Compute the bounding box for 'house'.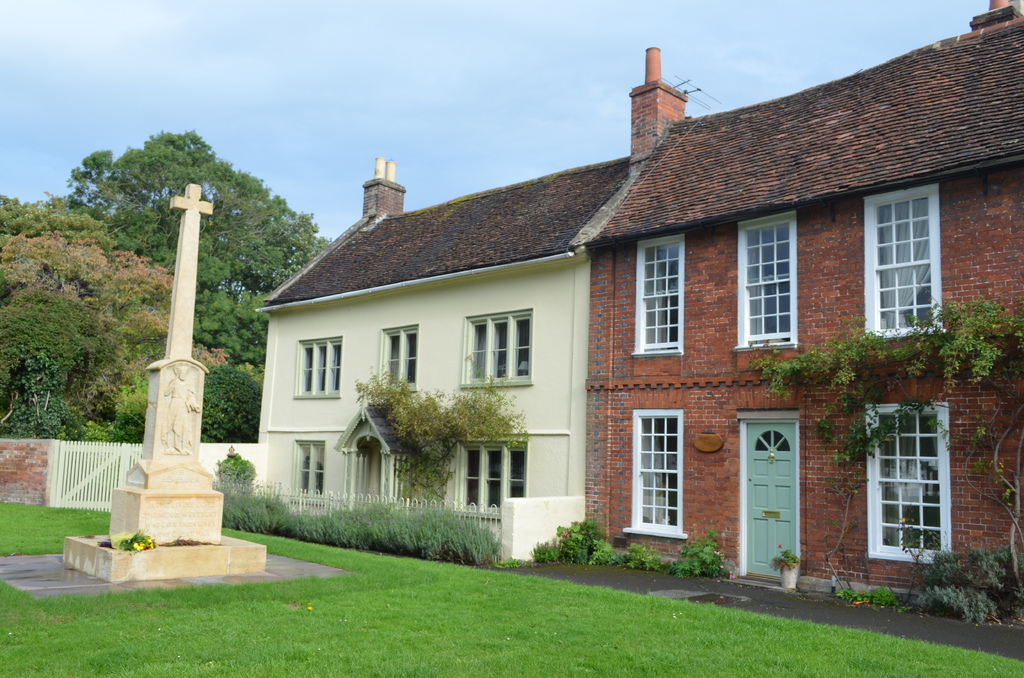
crop(243, 146, 729, 559).
